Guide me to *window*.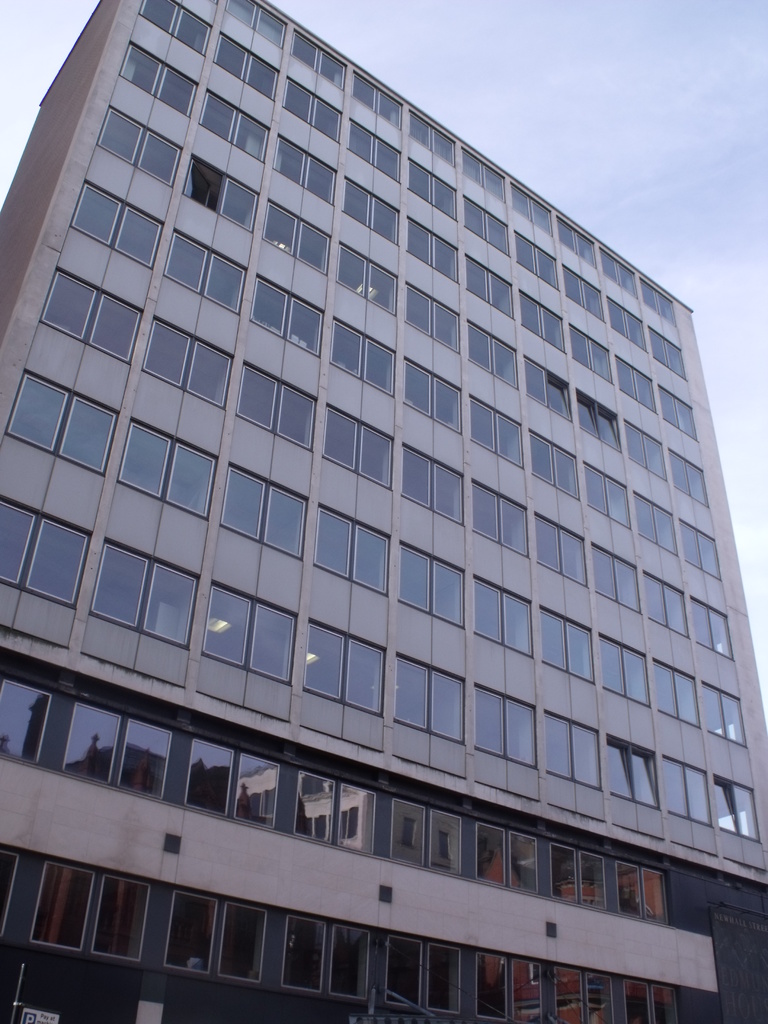
Guidance: pyautogui.locateOnScreen(328, 318, 393, 393).
